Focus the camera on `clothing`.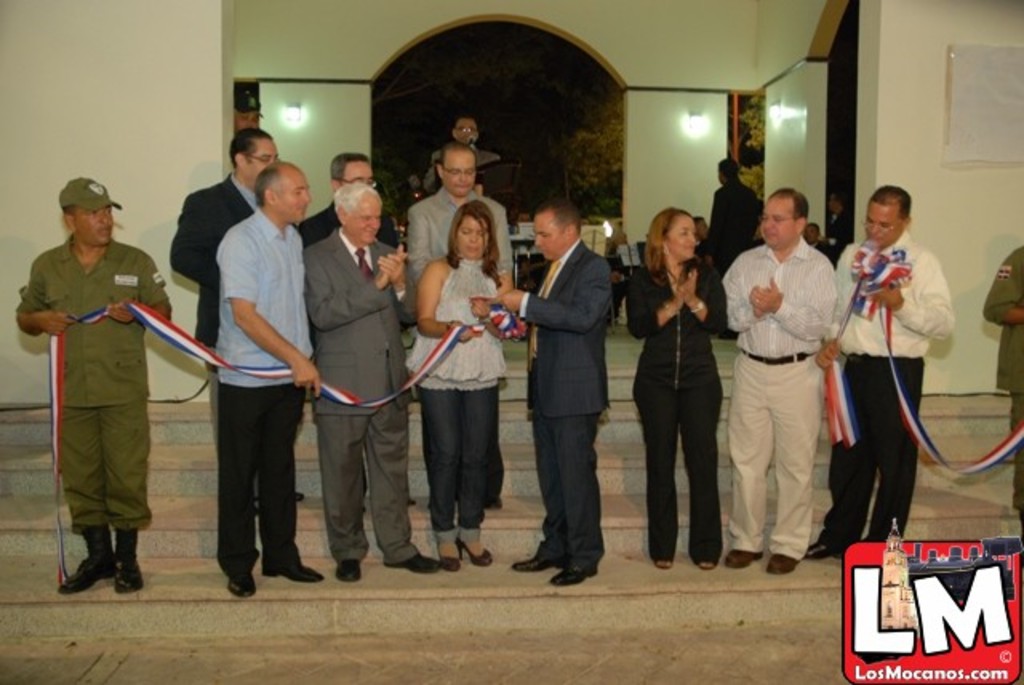
Focus region: [408, 258, 506, 539].
